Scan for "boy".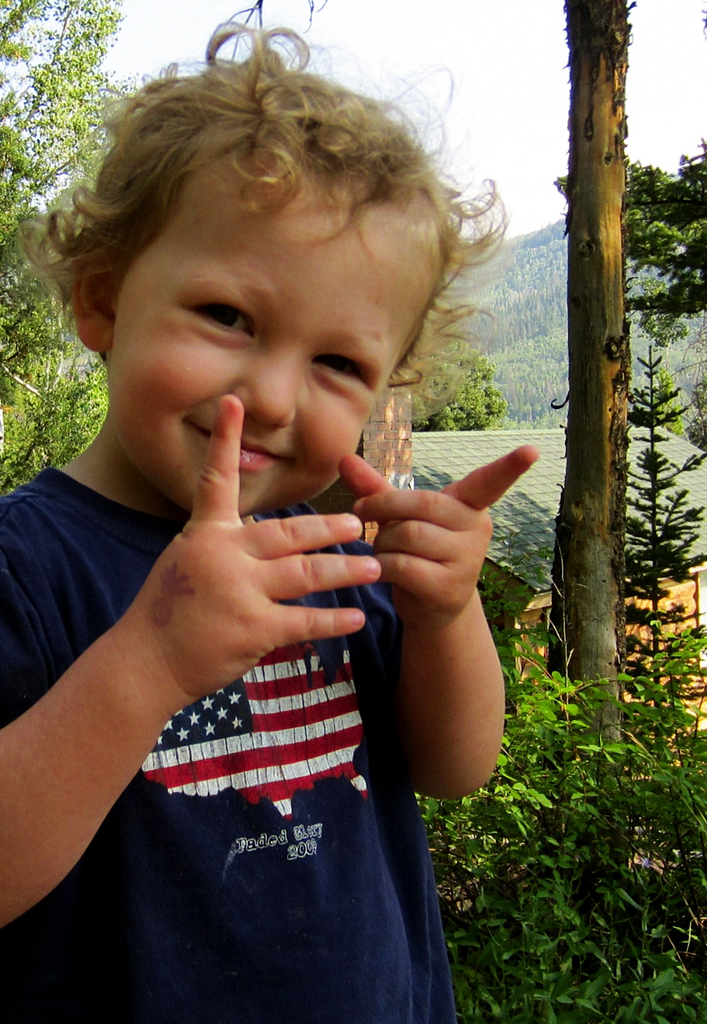
Scan result: [left=0, top=46, right=525, bottom=1008].
